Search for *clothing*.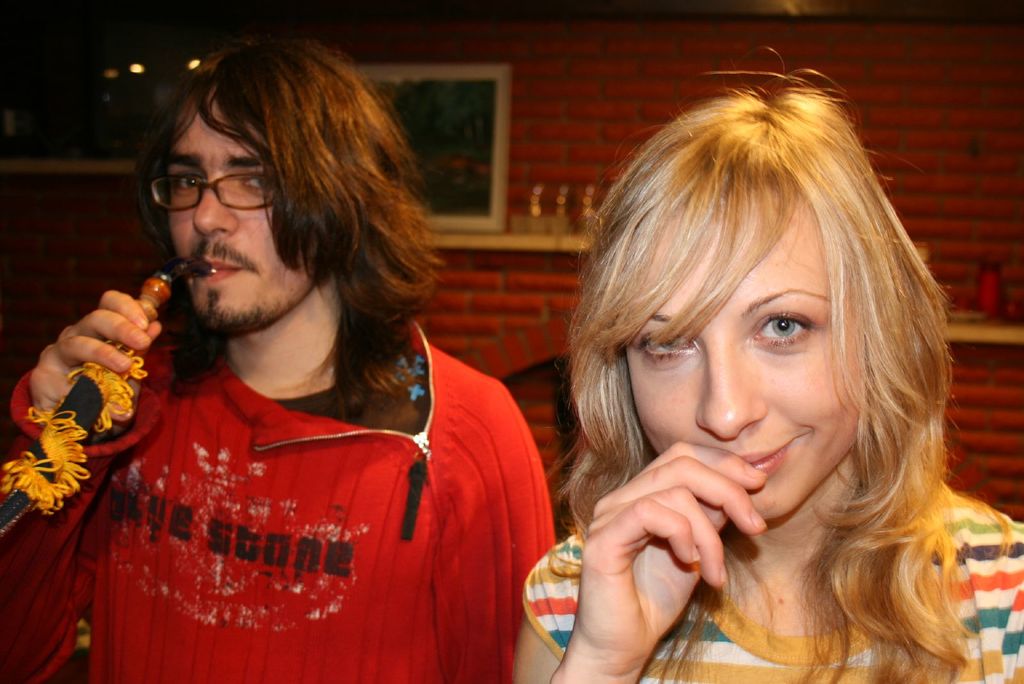
Found at (75, 297, 530, 672).
